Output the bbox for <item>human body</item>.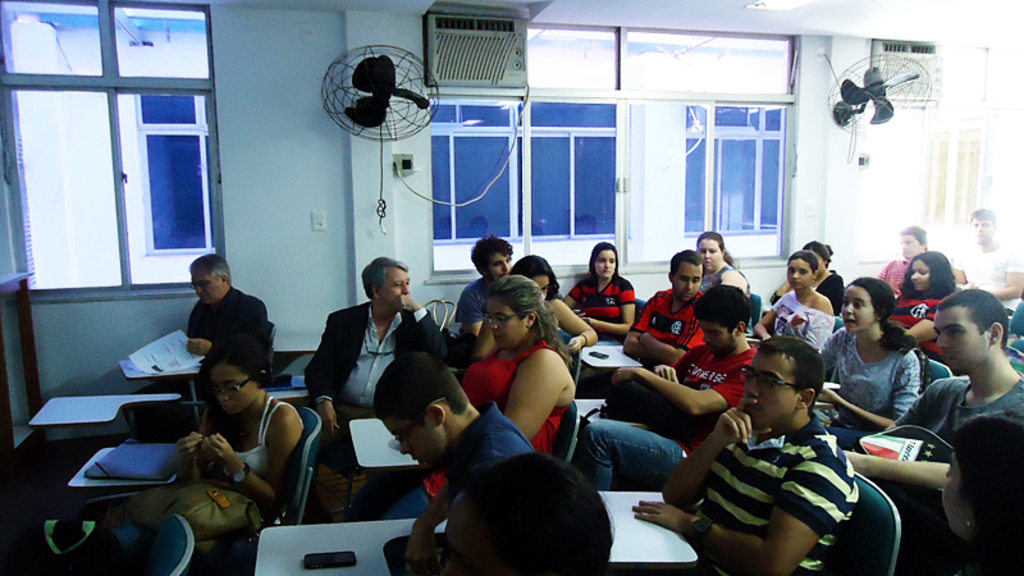
bbox=[305, 296, 457, 436].
